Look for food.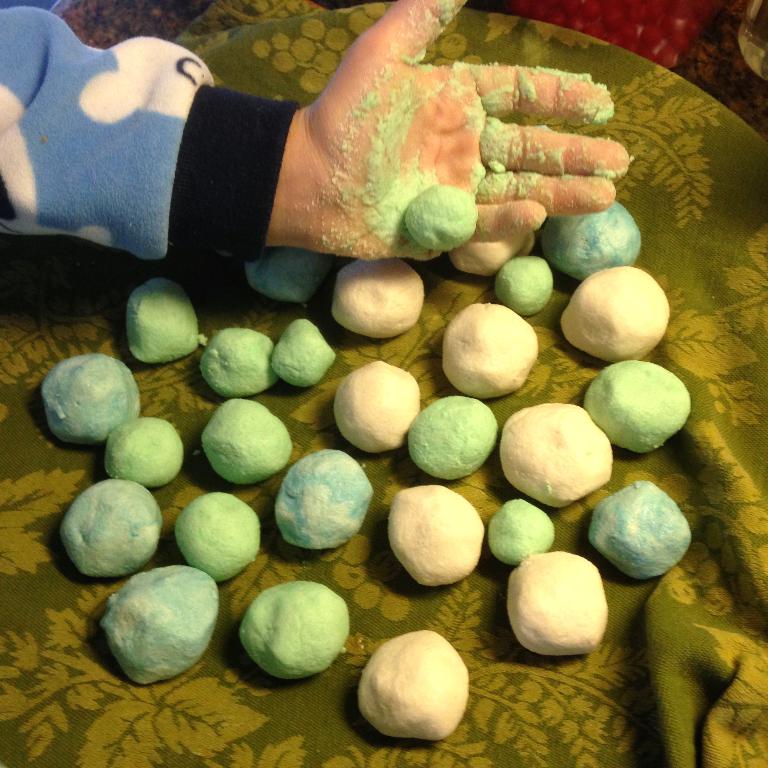
Found: Rect(402, 183, 477, 250).
